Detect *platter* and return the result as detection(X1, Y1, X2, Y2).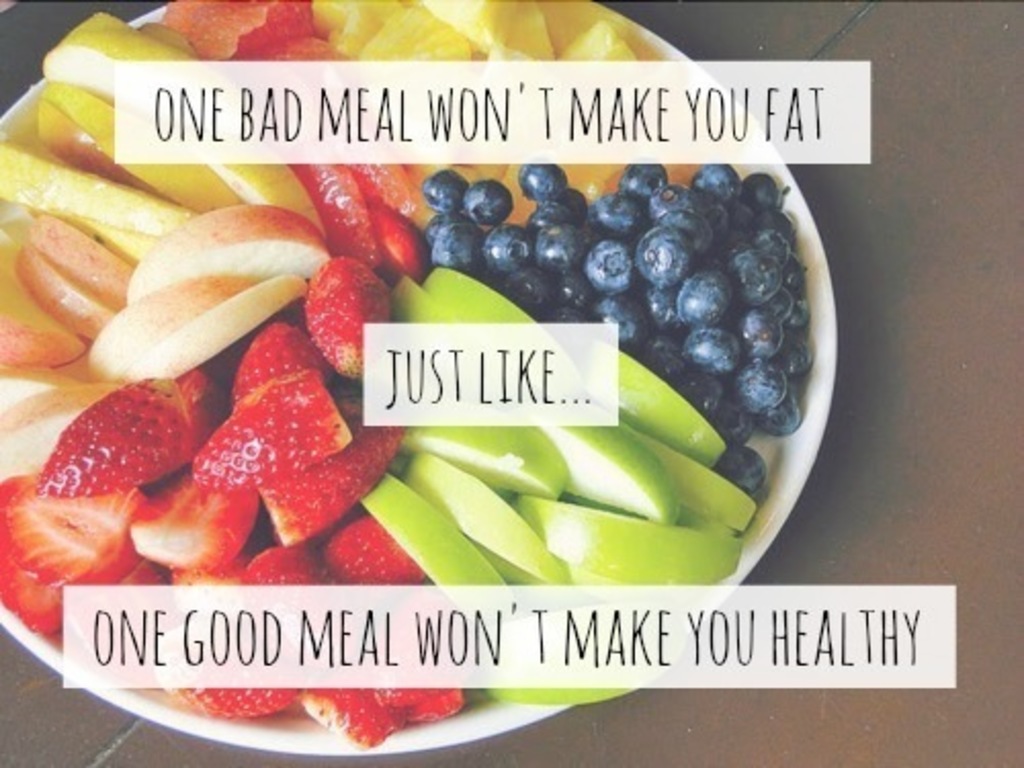
detection(0, 0, 840, 756).
